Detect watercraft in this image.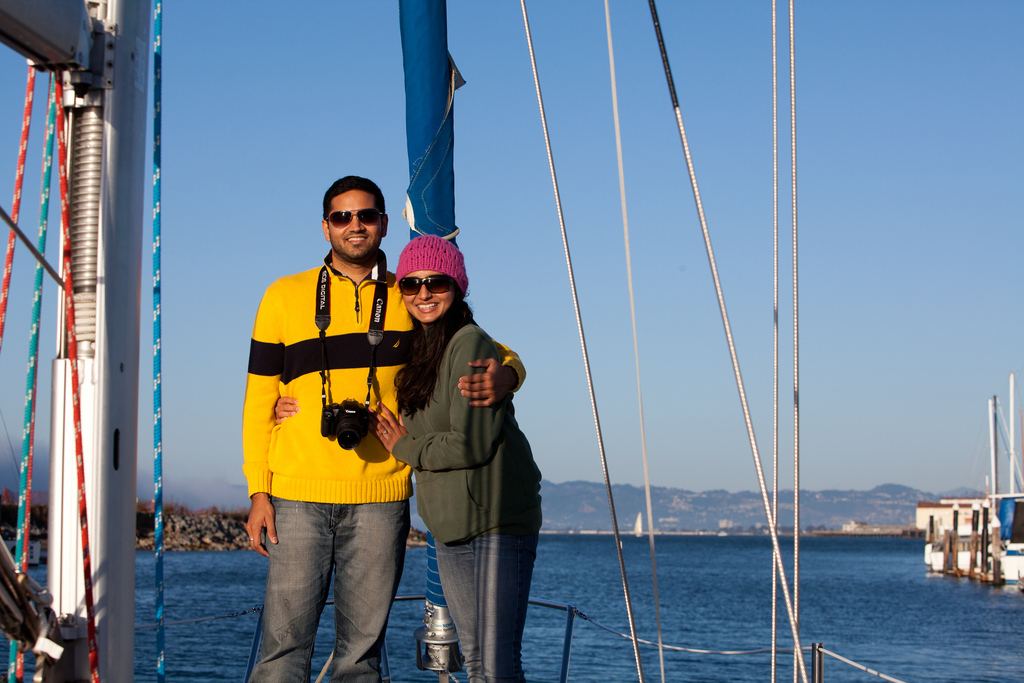
Detection: 0, 0, 1023, 682.
